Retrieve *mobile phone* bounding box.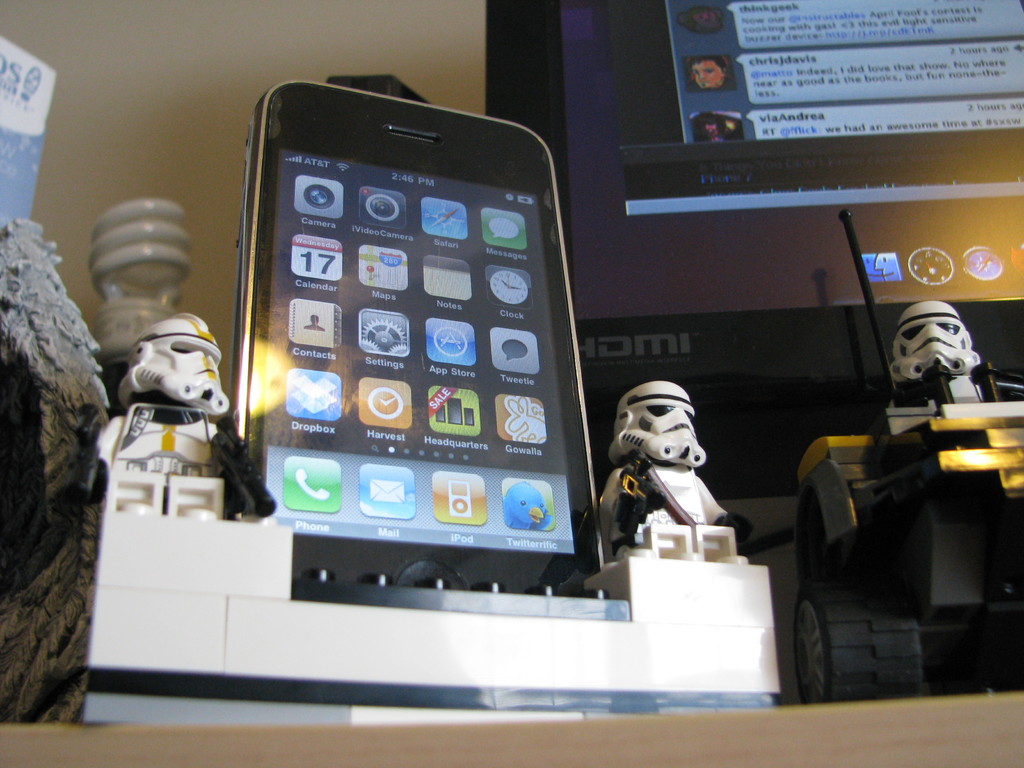
Bounding box: pyautogui.locateOnScreen(214, 79, 605, 637).
